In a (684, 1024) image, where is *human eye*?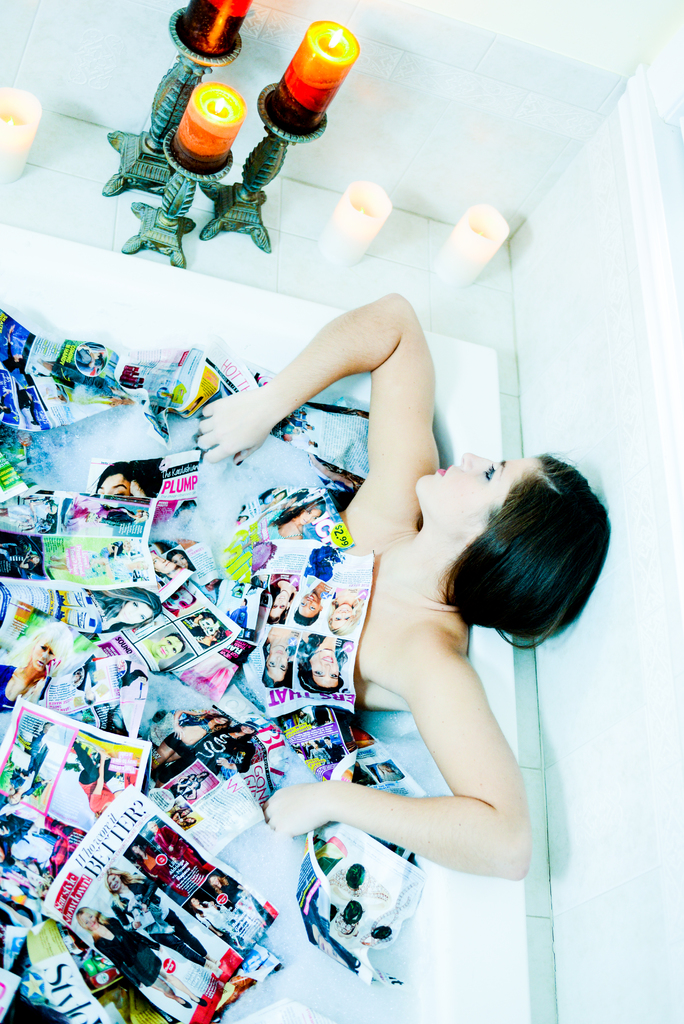
[x1=107, y1=881, x2=112, y2=886].
